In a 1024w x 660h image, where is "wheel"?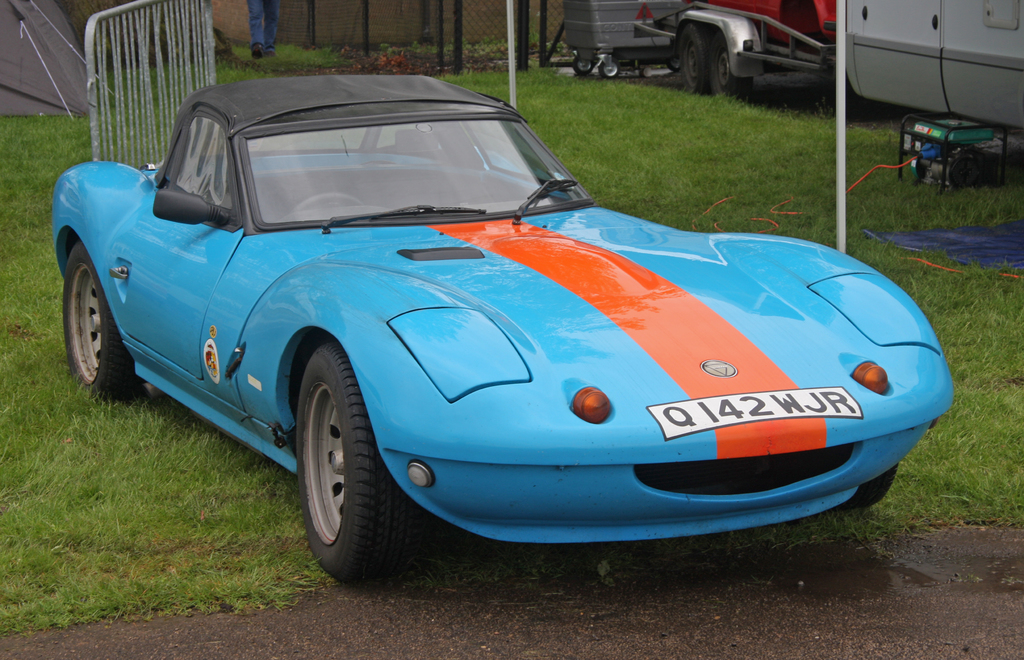
293/196/357/217.
